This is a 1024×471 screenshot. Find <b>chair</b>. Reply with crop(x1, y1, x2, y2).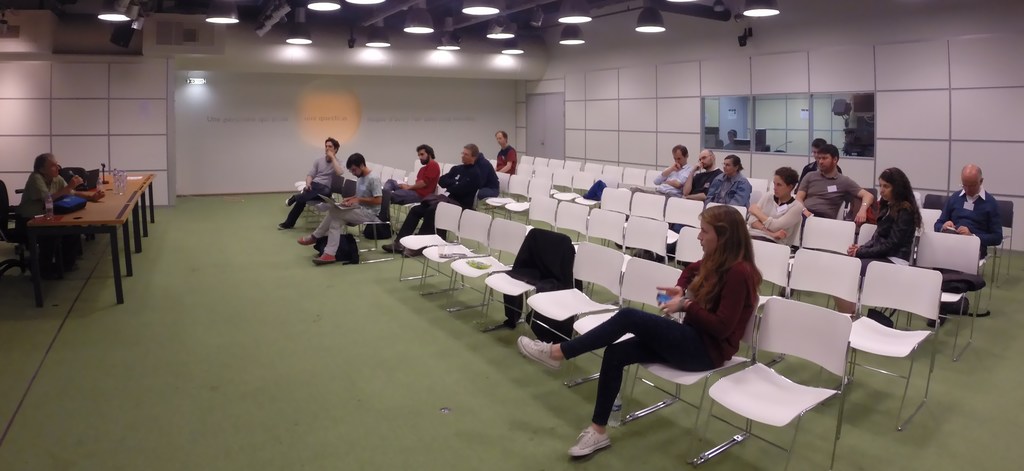
crop(921, 190, 947, 209).
